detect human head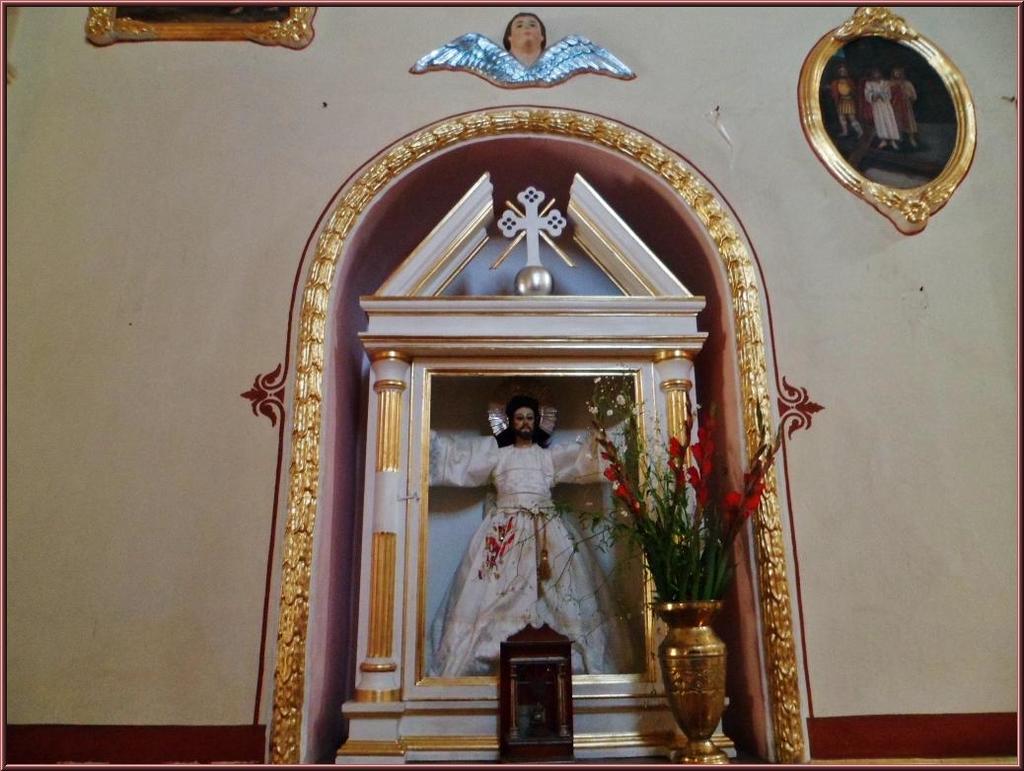
(left=836, top=64, right=854, bottom=79)
